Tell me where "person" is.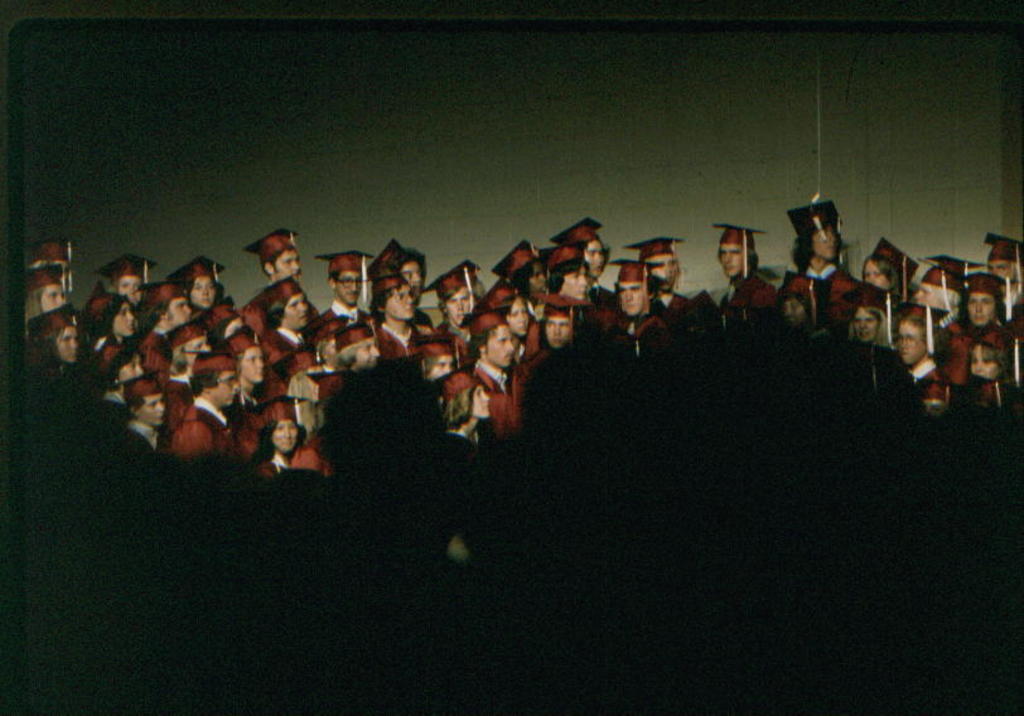
"person" is at locate(898, 301, 942, 391).
